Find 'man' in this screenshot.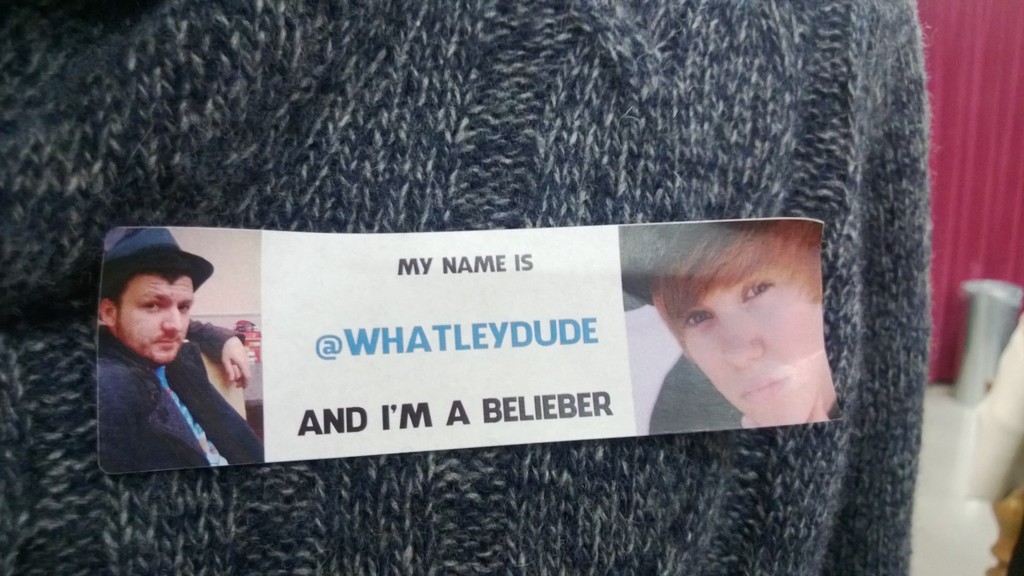
The bounding box for 'man' is x1=74, y1=226, x2=273, y2=487.
